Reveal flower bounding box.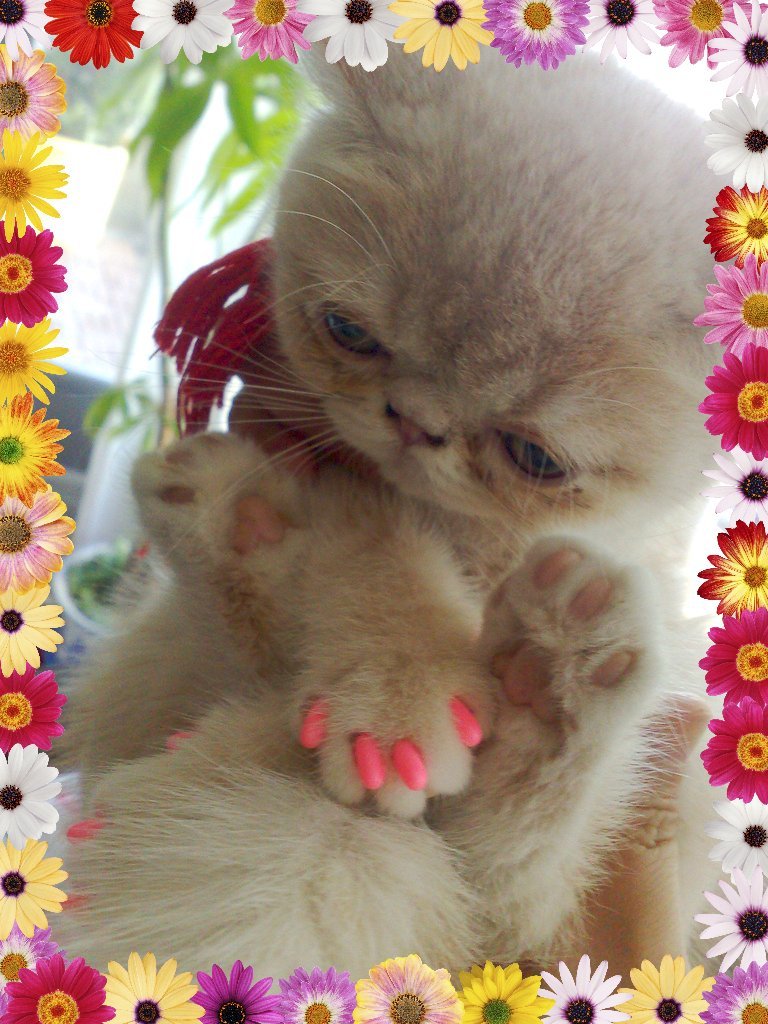
Revealed: 694/441/767/524.
